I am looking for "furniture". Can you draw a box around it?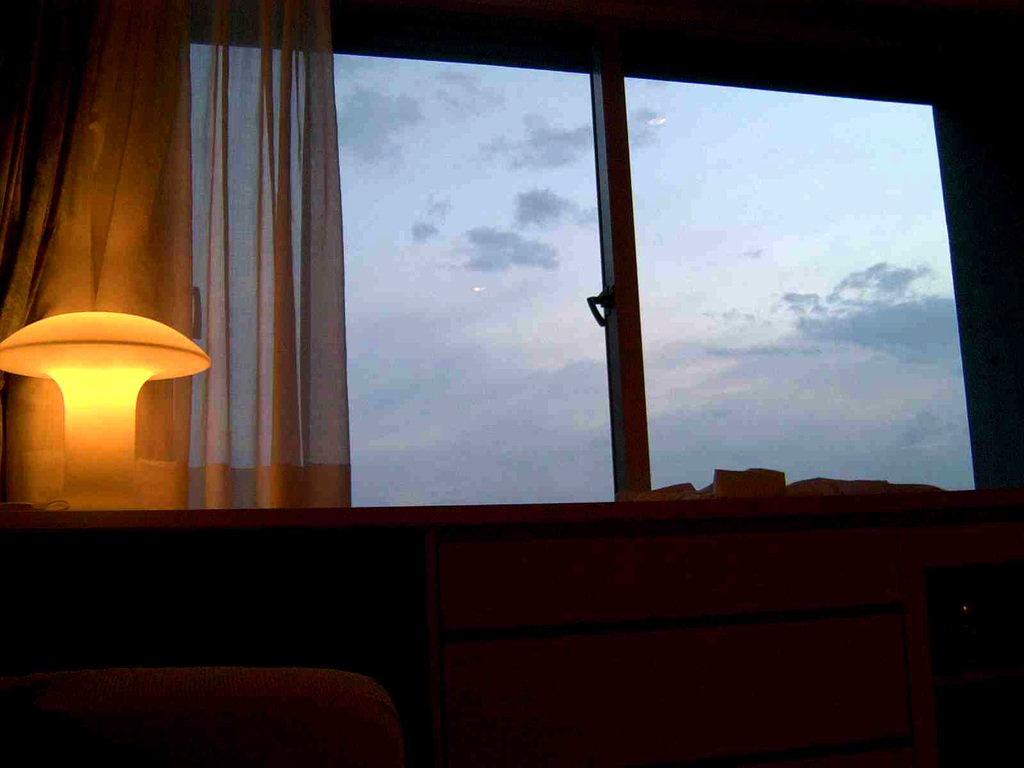
Sure, the bounding box is detection(0, 488, 1023, 767).
